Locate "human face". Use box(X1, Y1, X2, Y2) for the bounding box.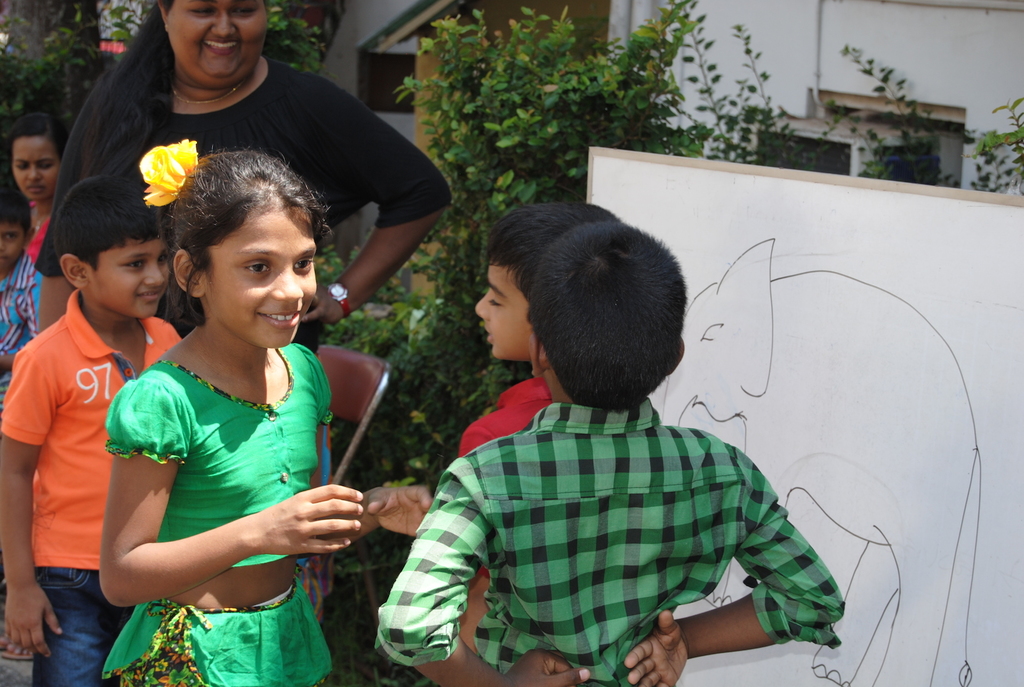
box(165, 0, 266, 79).
